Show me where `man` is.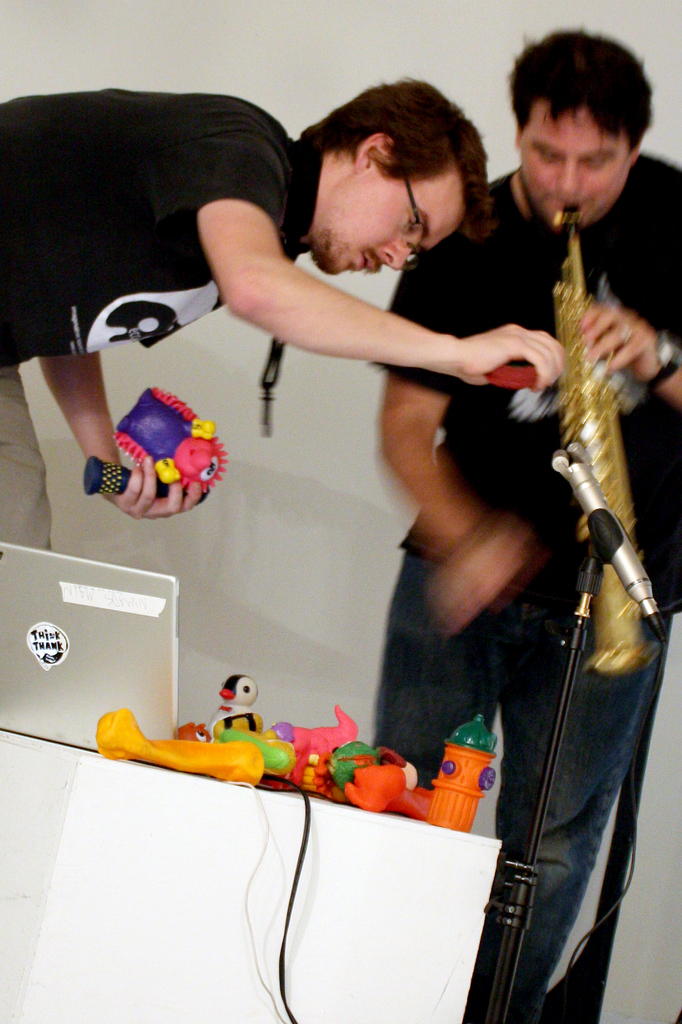
`man` is at 1:64:579:553.
